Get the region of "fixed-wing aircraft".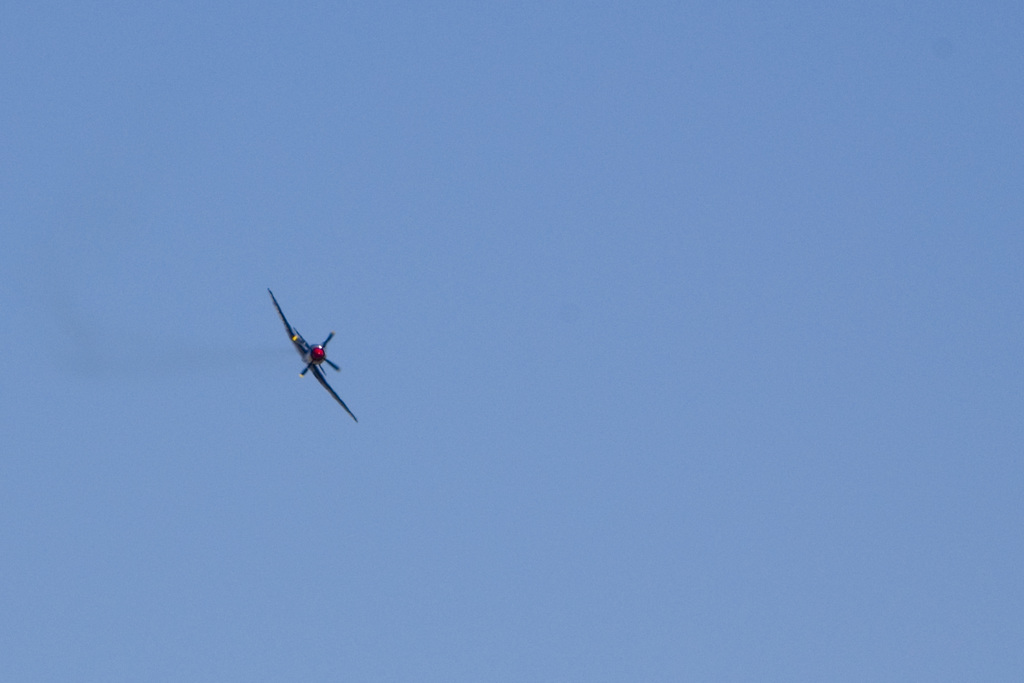
box=[255, 286, 363, 424].
